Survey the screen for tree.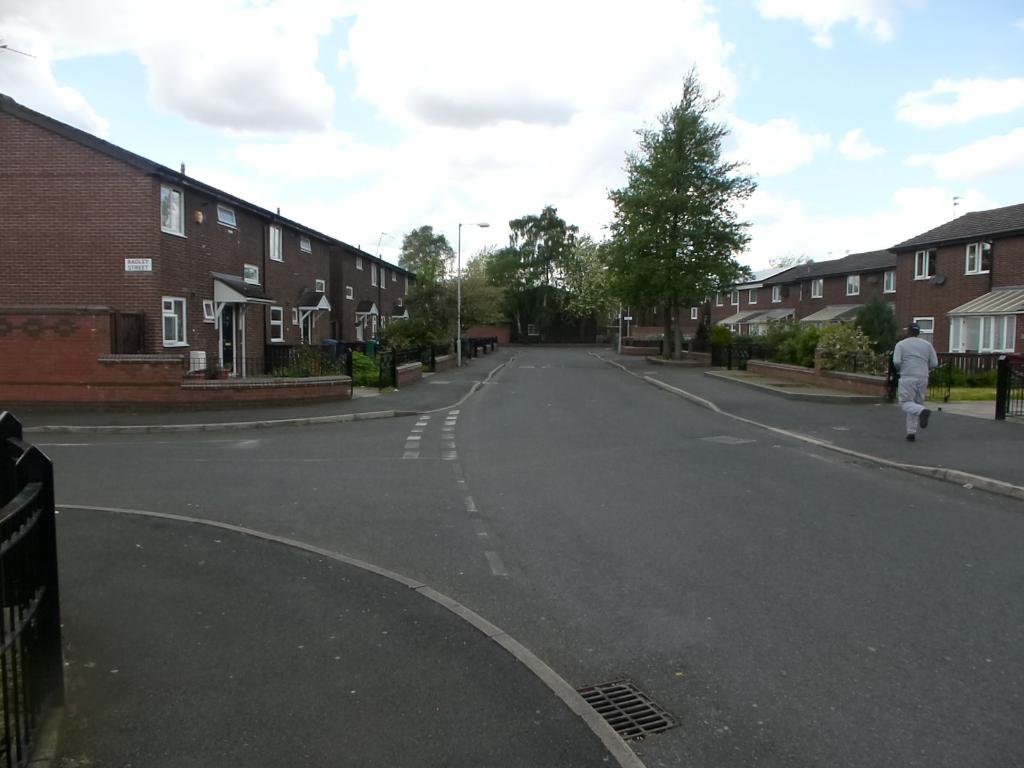
Survey found: x1=857 y1=290 x2=900 y2=356.
